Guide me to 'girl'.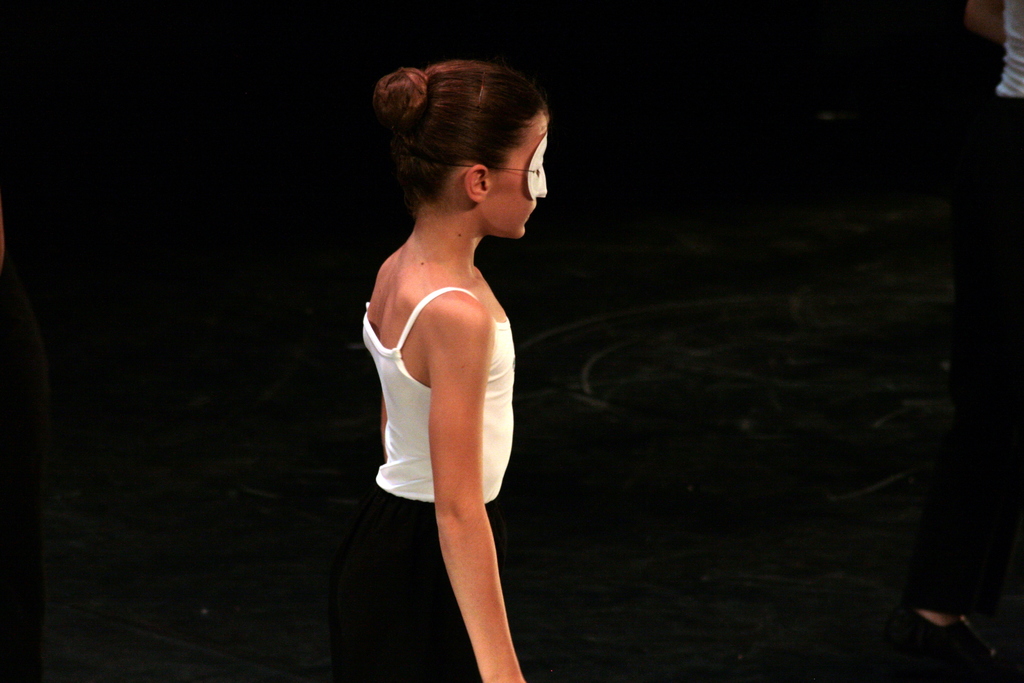
Guidance: (x1=360, y1=58, x2=547, y2=682).
